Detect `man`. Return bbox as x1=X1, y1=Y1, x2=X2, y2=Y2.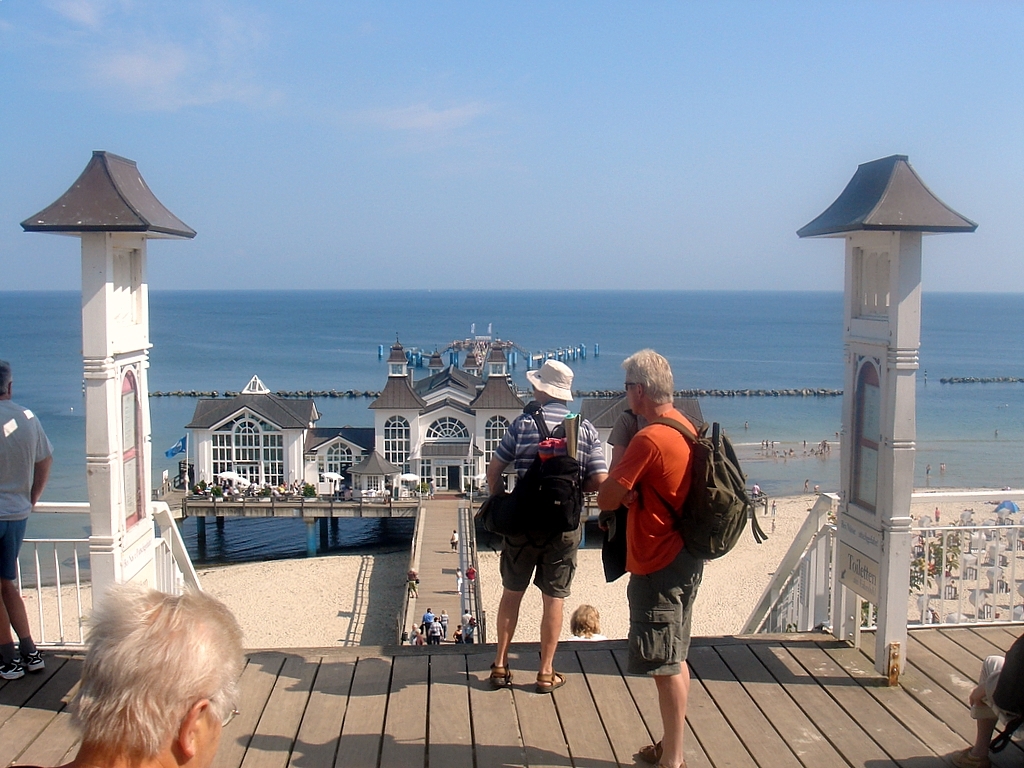
x1=452, y1=530, x2=459, y2=550.
